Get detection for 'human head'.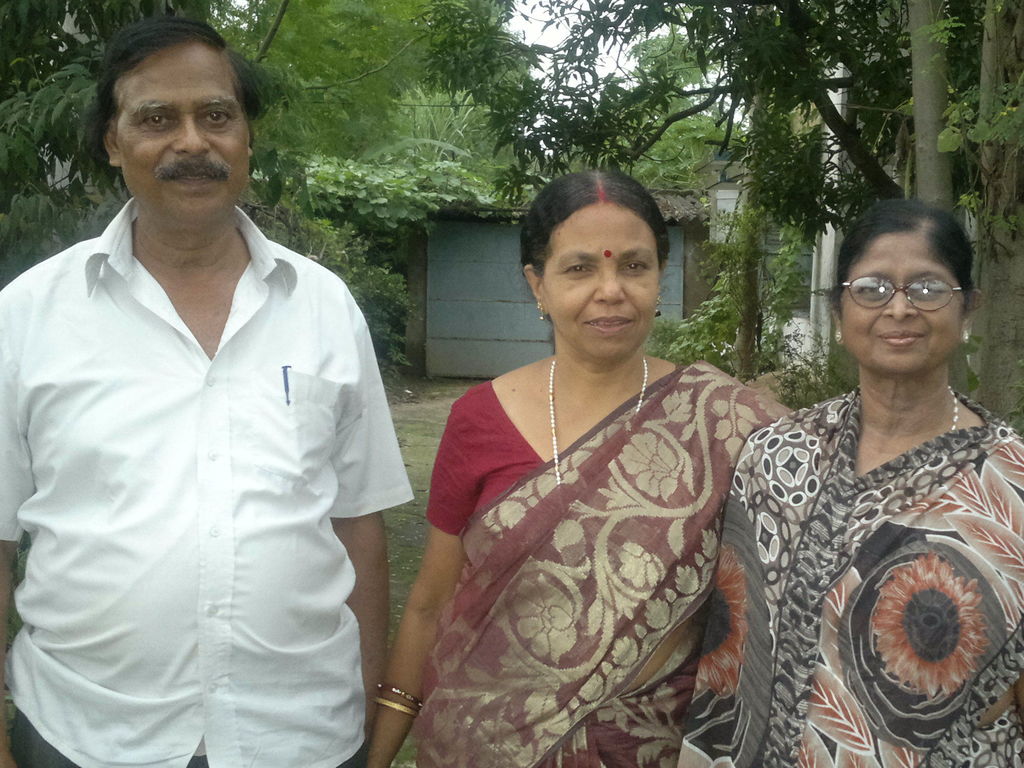
Detection: [x1=826, y1=196, x2=984, y2=380].
